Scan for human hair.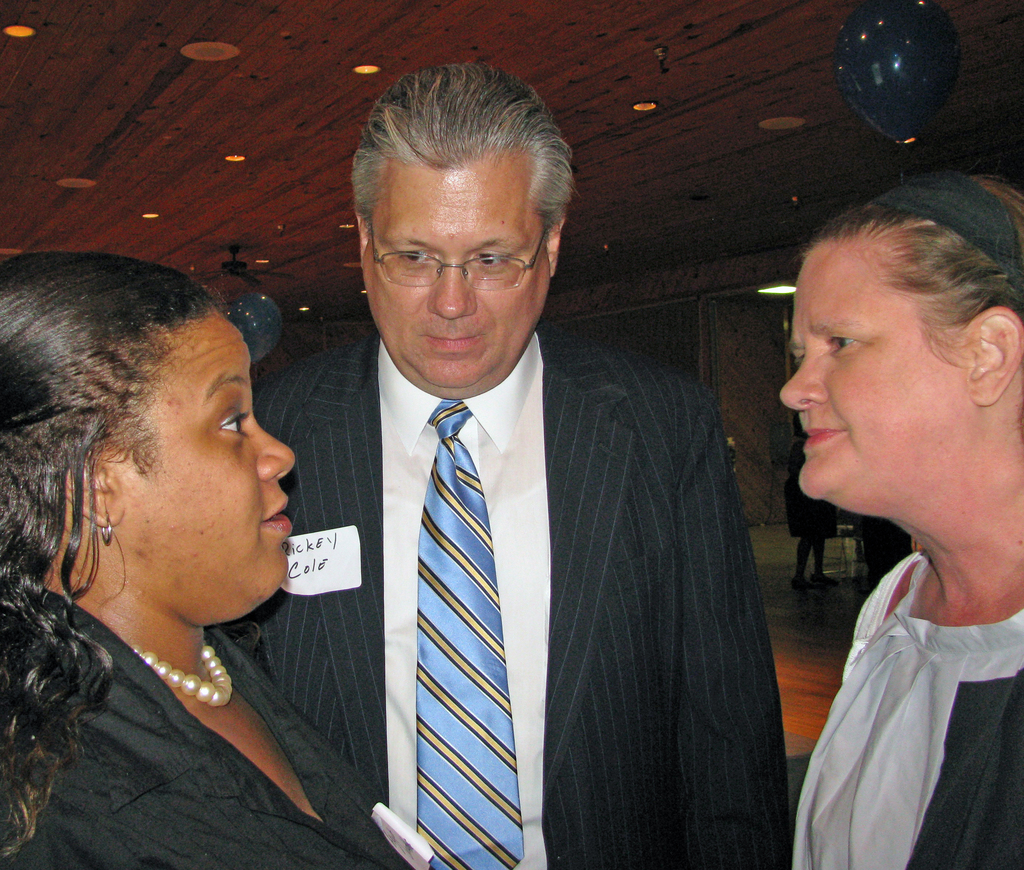
Scan result: {"left": 0, "top": 249, "right": 222, "bottom": 869}.
